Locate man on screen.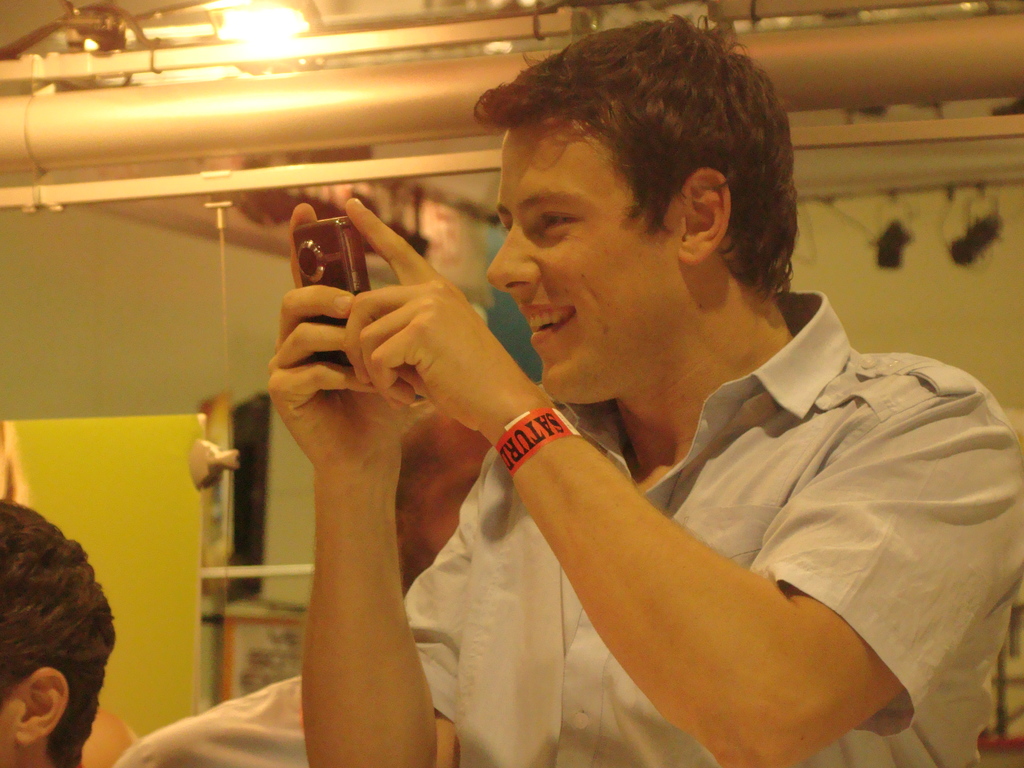
On screen at 0/495/118/767.
